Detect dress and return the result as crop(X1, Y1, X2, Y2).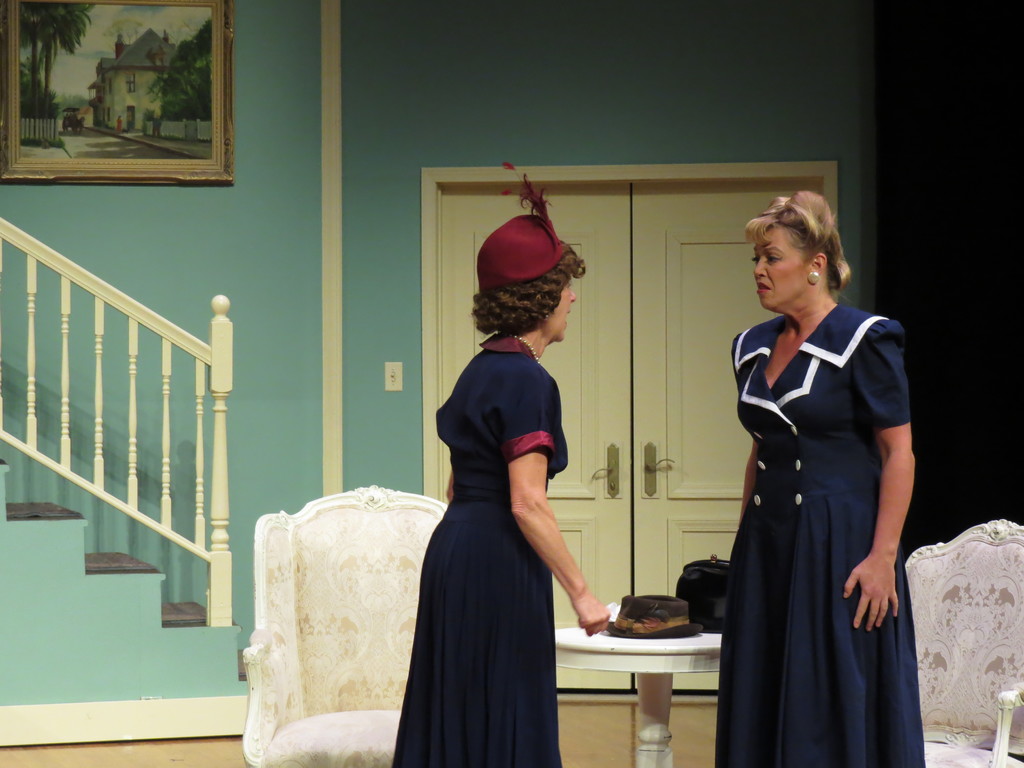
crop(392, 301, 578, 760).
